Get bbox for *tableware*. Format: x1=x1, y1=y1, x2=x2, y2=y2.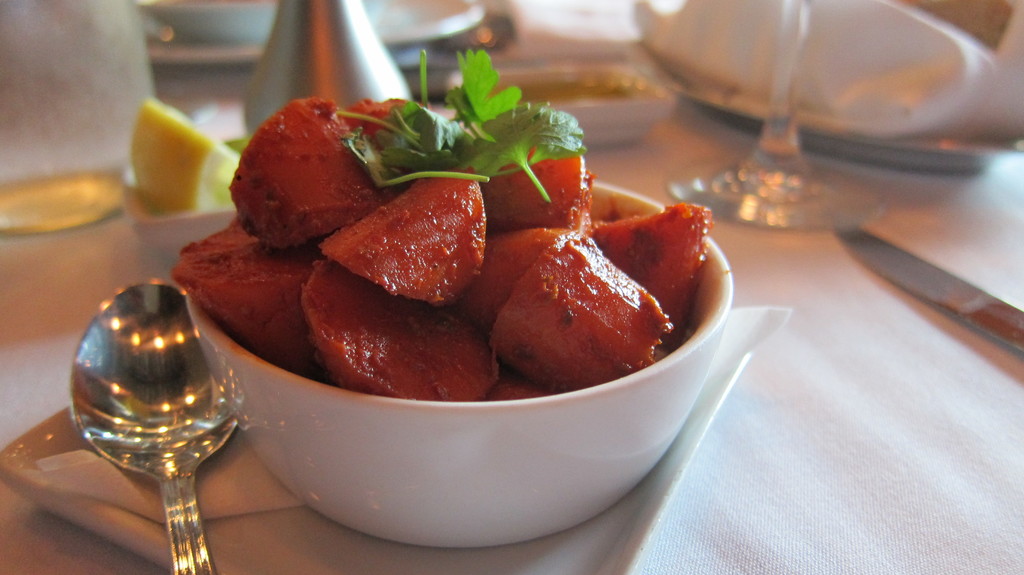
x1=625, y1=40, x2=1023, y2=173.
